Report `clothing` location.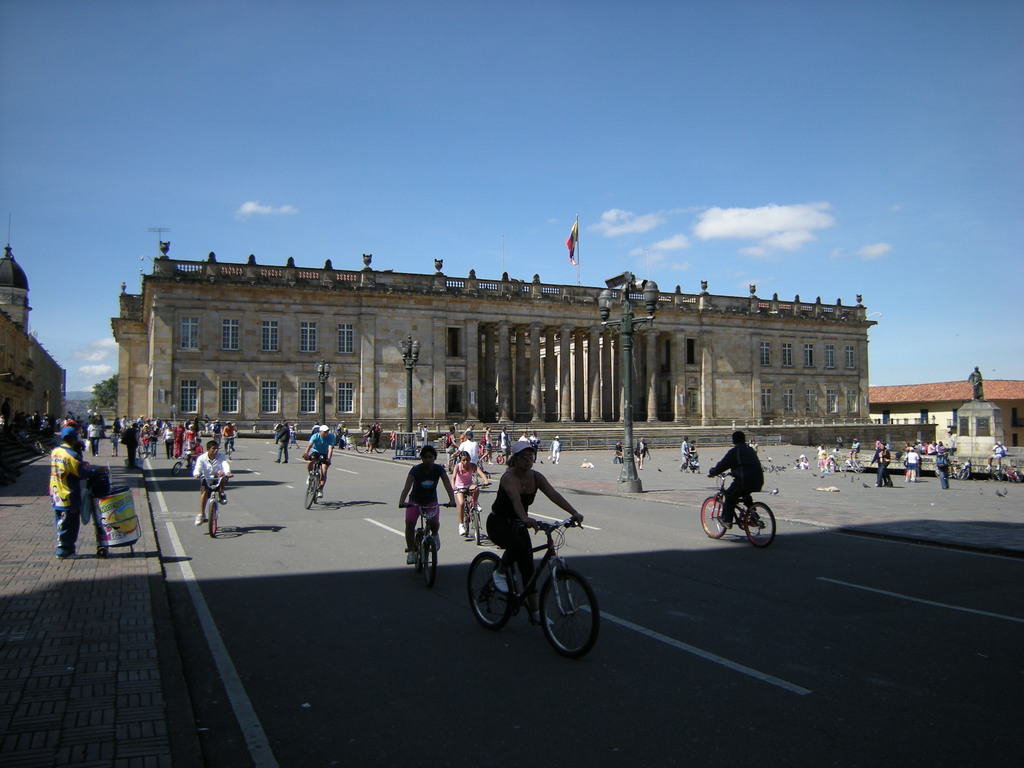
Report: <bbox>800, 459, 808, 470</bbox>.
